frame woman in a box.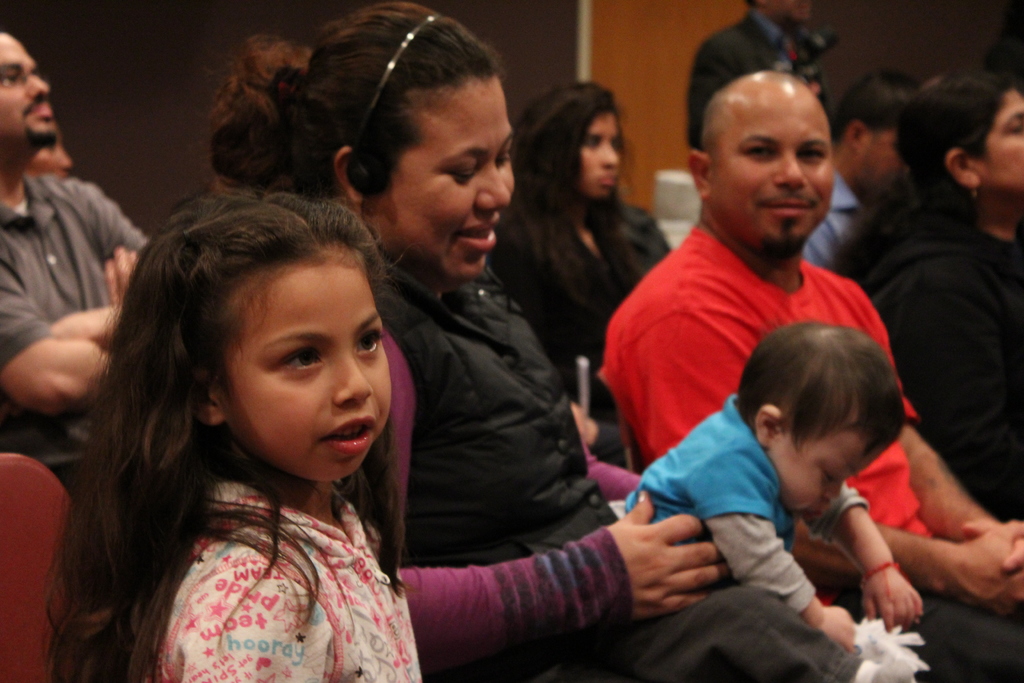
x1=825 y1=63 x2=1023 y2=520.
